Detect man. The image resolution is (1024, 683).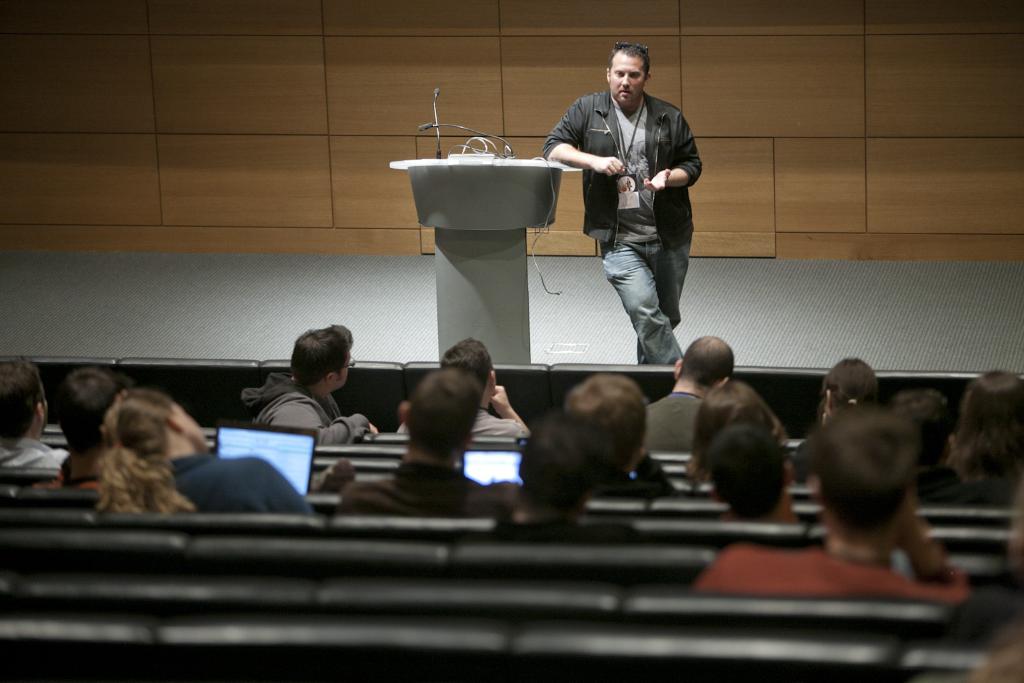
0/357/70/467.
